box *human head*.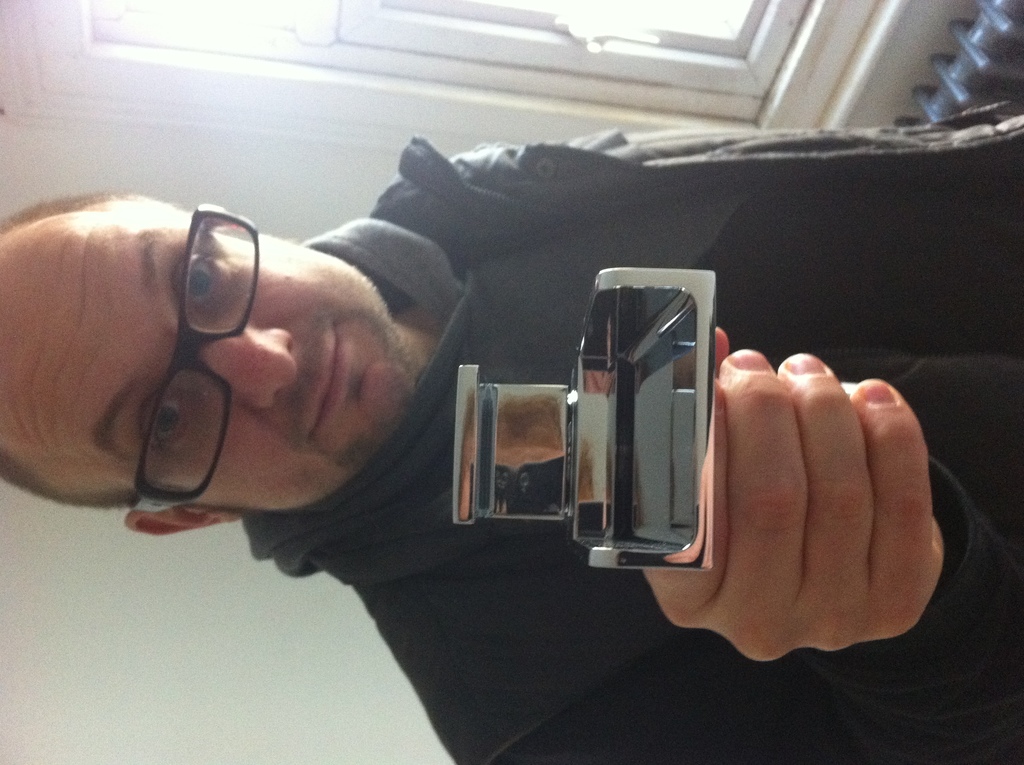
{"x1": 0, "y1": 183, "x2": 415, "y2": 540}.
